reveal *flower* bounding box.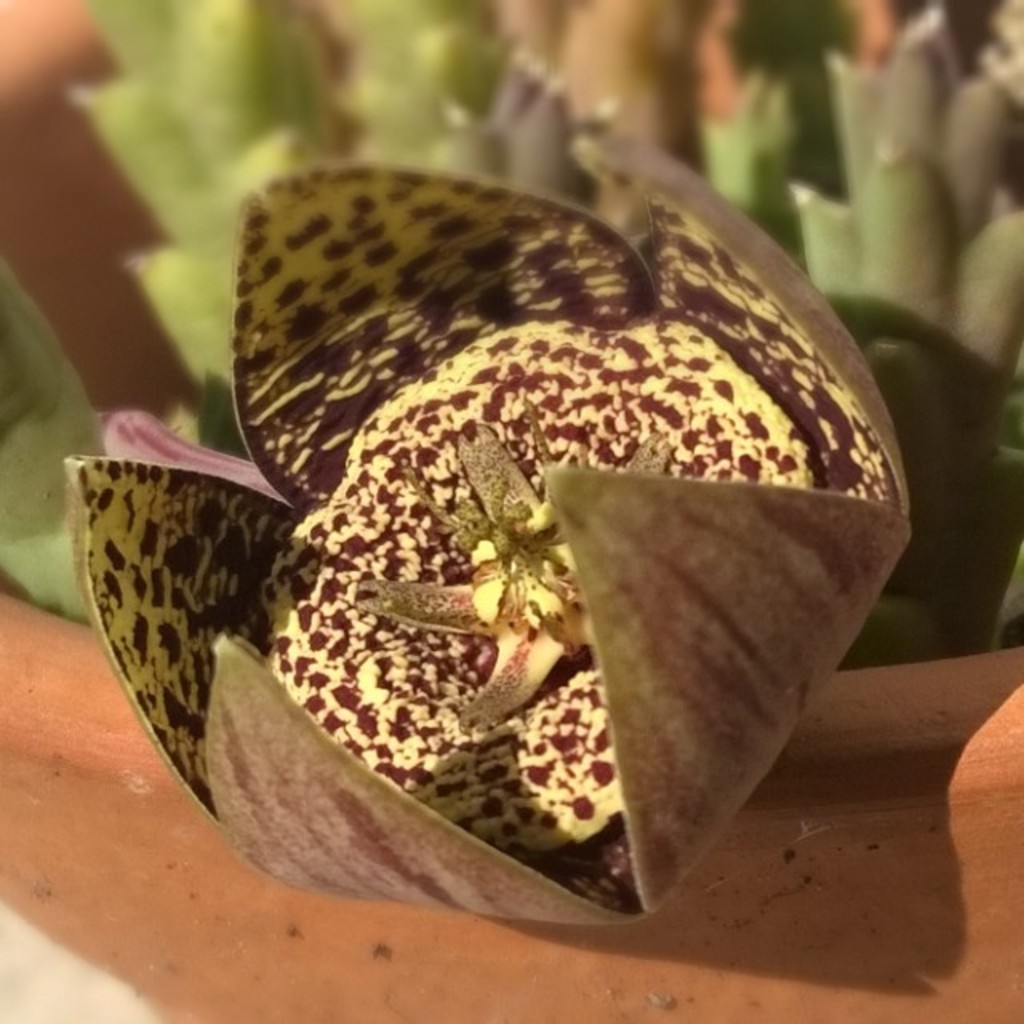
Revealed: (90, 141, 904, 877).
